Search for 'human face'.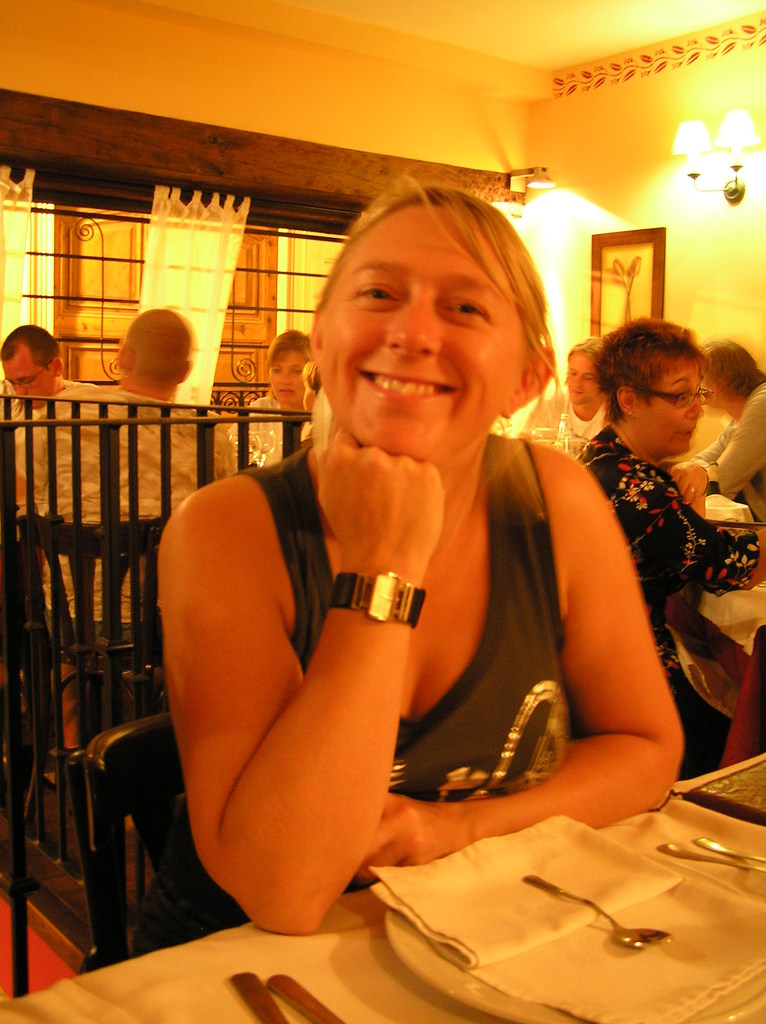
Found at 0:339:47:410.
